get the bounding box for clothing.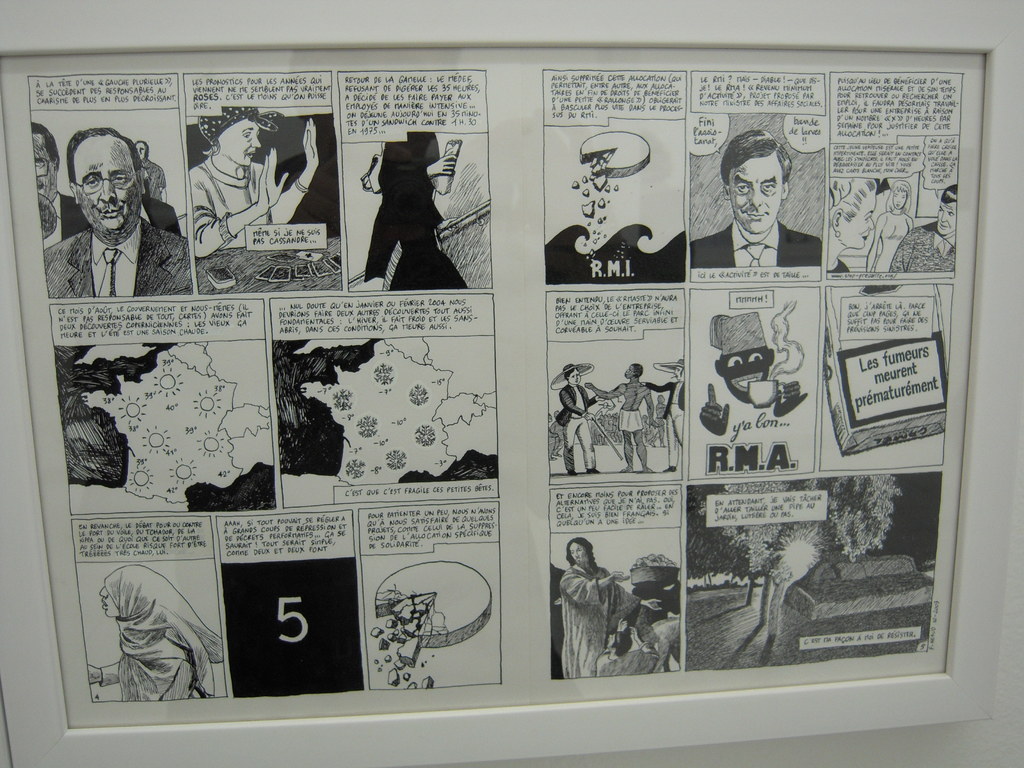
[x1=877, y1=212, x2=912, y2=270].
